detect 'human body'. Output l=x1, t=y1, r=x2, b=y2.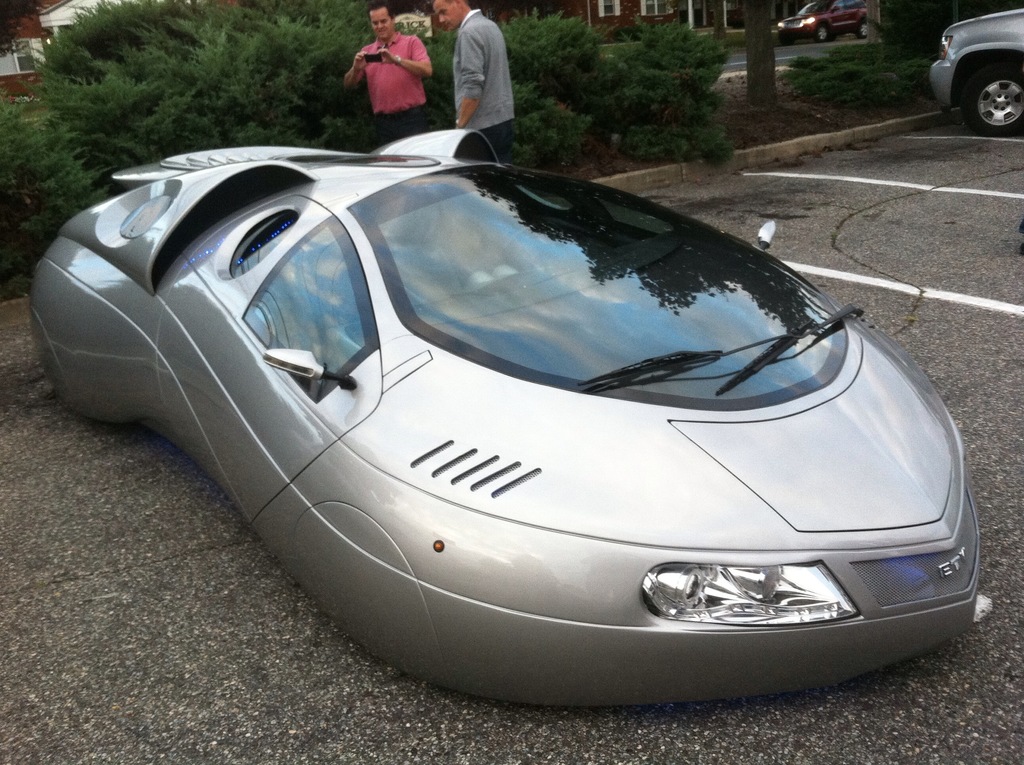
l=344, t=11, r=436, b=125.
